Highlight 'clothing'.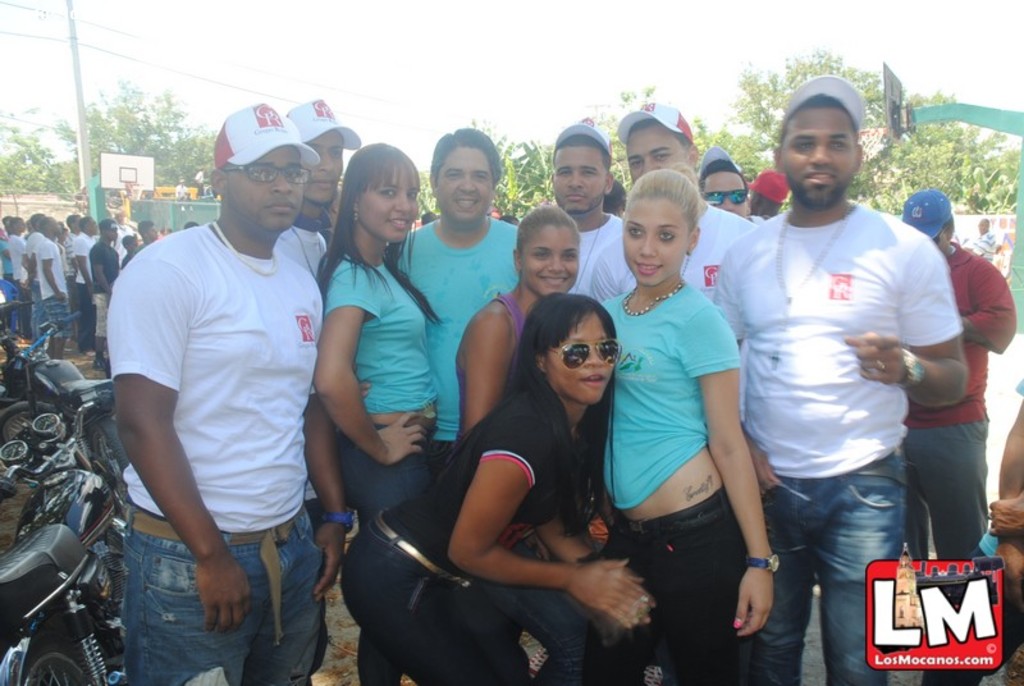
Highlighted region: 453 293 611 685.
